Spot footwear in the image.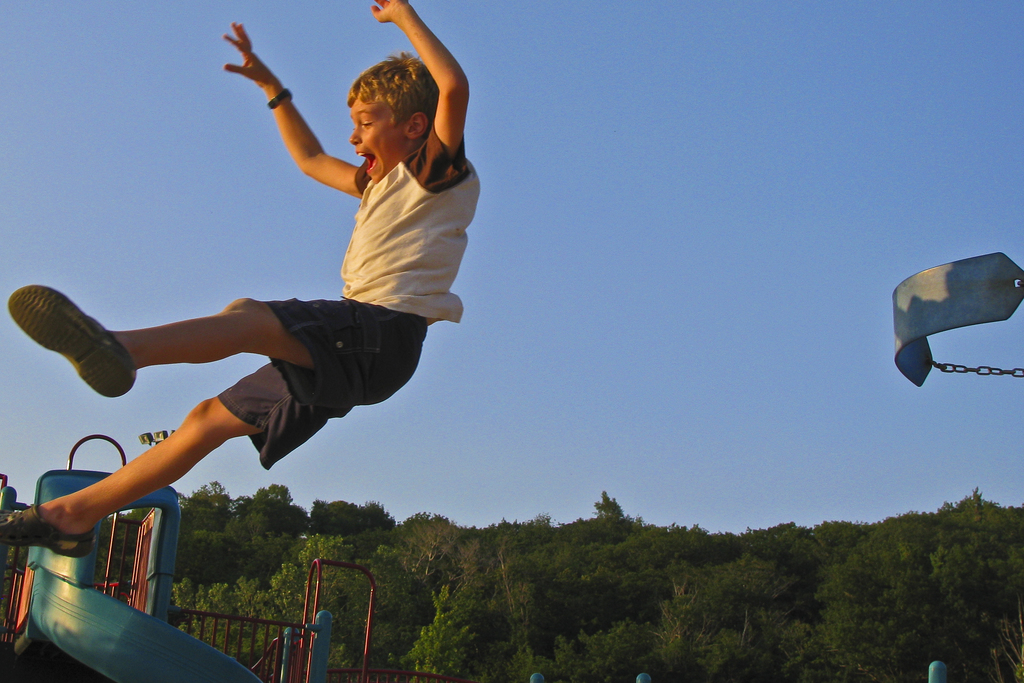
footwear found at {"left": 0, "top": 504, "right": 87, "bottom": 552}.
